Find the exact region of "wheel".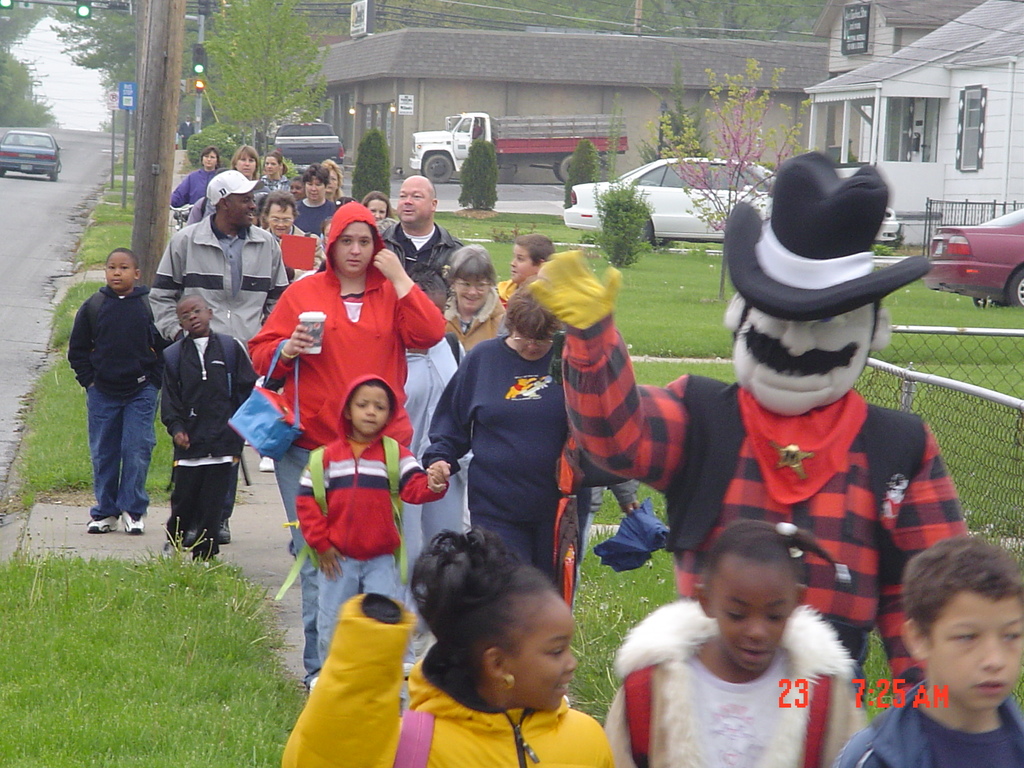
Exact region: box=[51, 169, 59, 184].
